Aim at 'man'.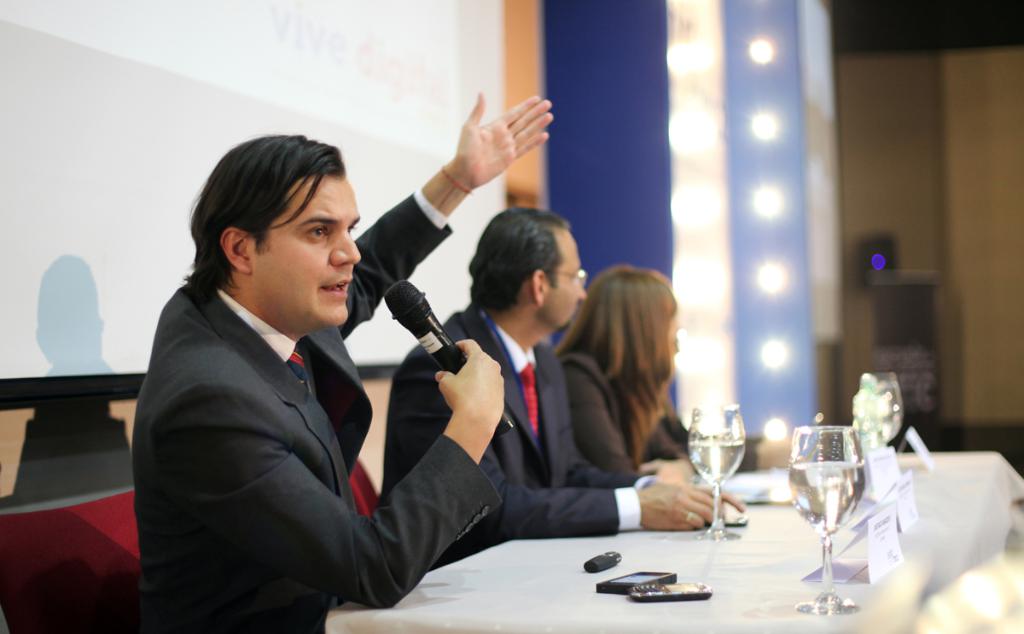
Aimed at box(136, 90, 559, 633).
